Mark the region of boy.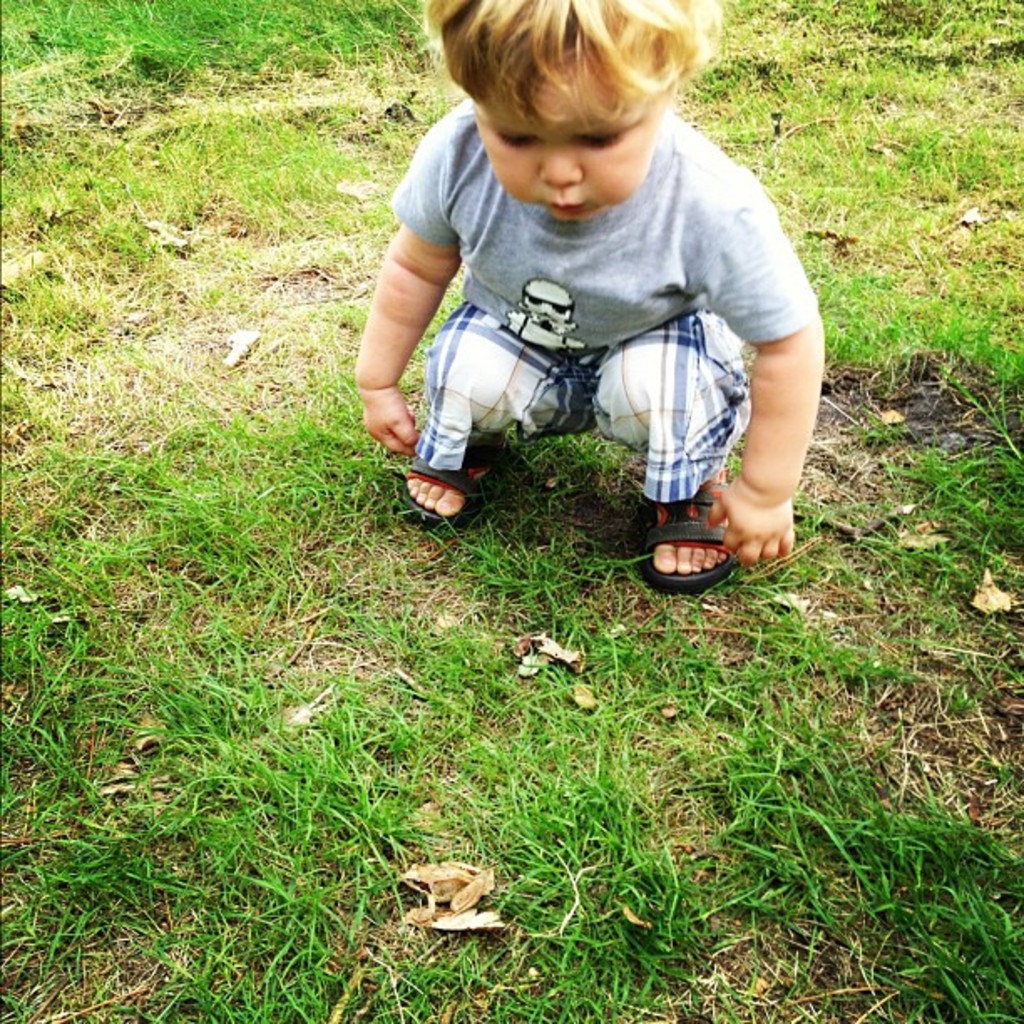
Region: left=346, top=0, right=828, bottom=599.
